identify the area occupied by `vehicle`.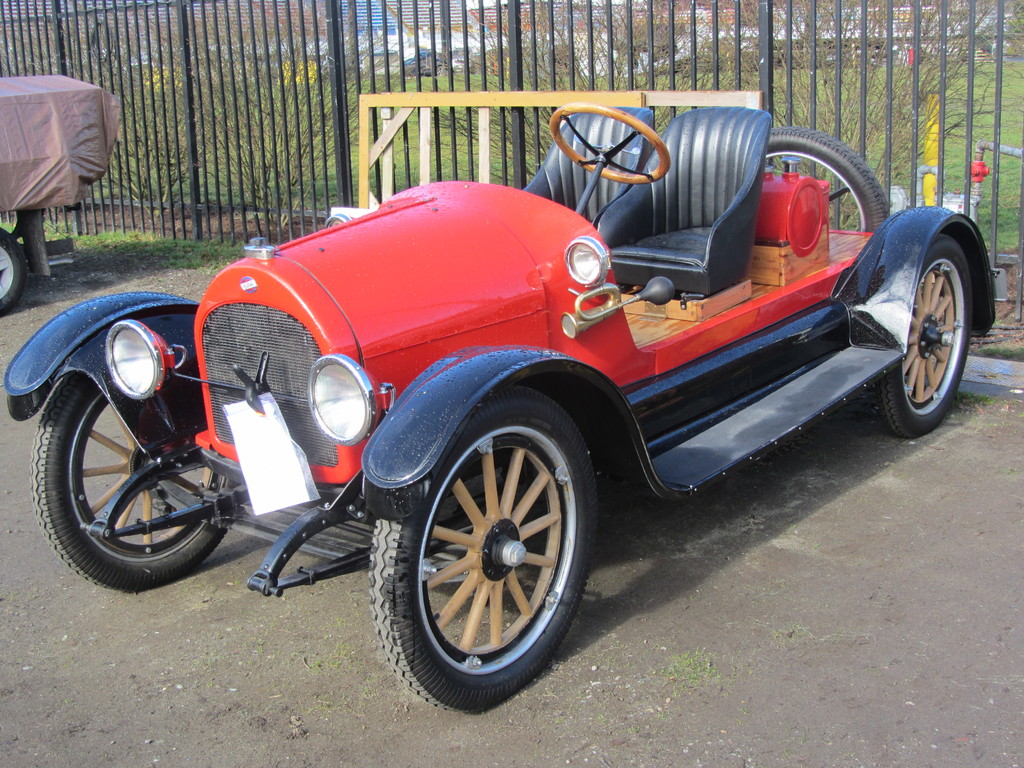
Area: (left=2, top=86, right=1002, bottom=717).
